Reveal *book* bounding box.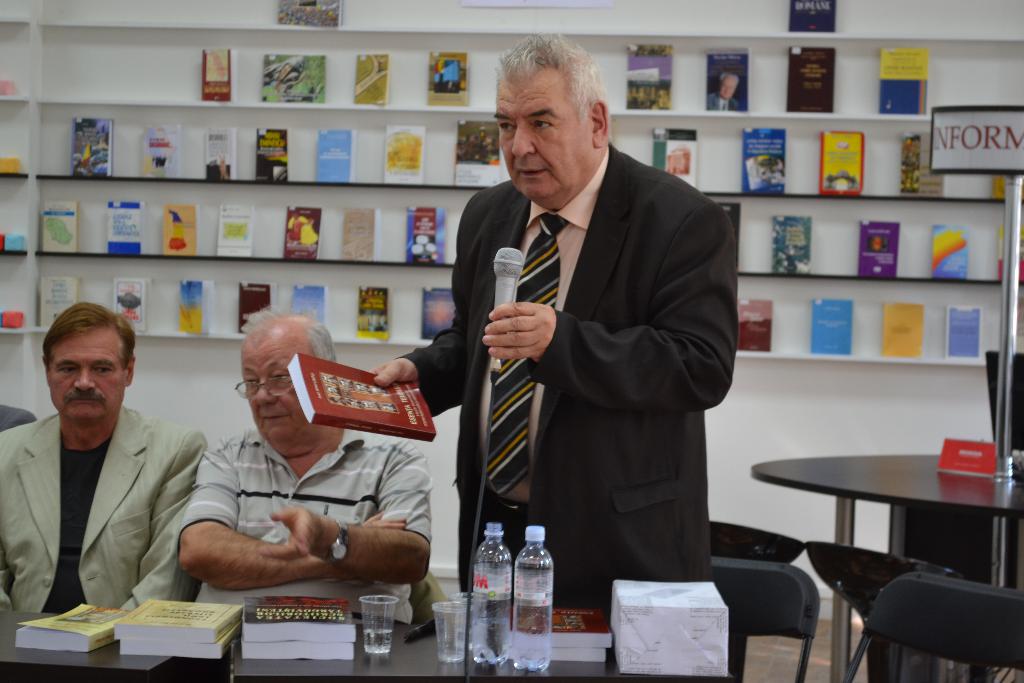
Revealed: box(493, 609, 612, 649).
